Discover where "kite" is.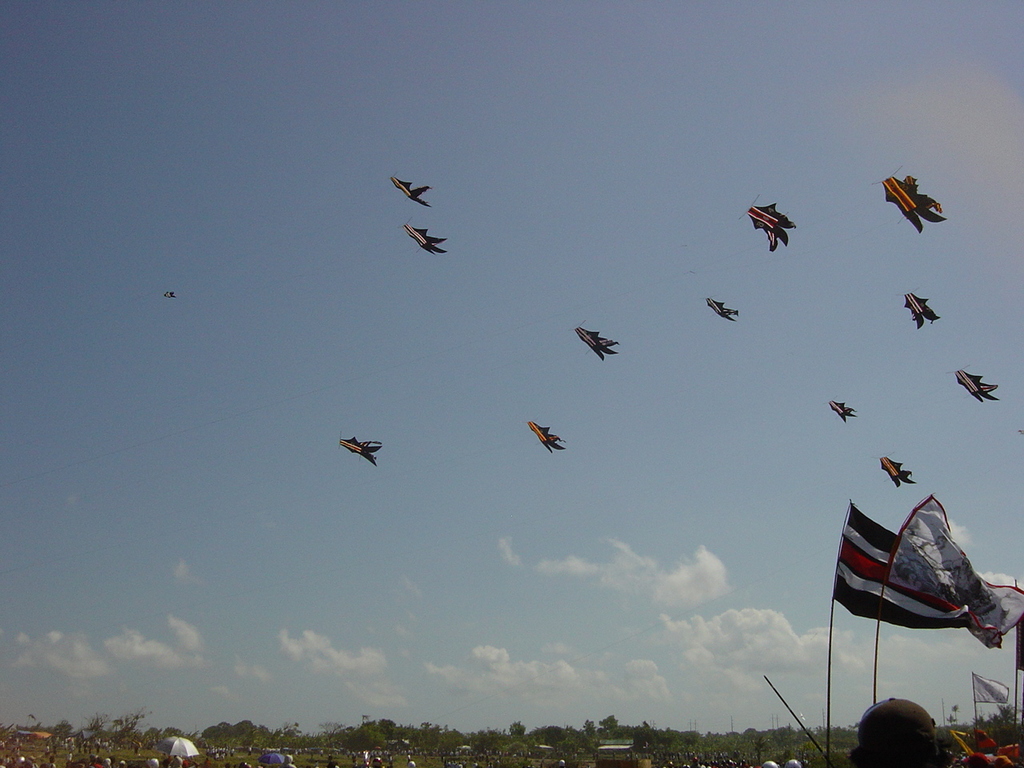
Discovered at x1=386, y1=170, x2=432, y2=207.
